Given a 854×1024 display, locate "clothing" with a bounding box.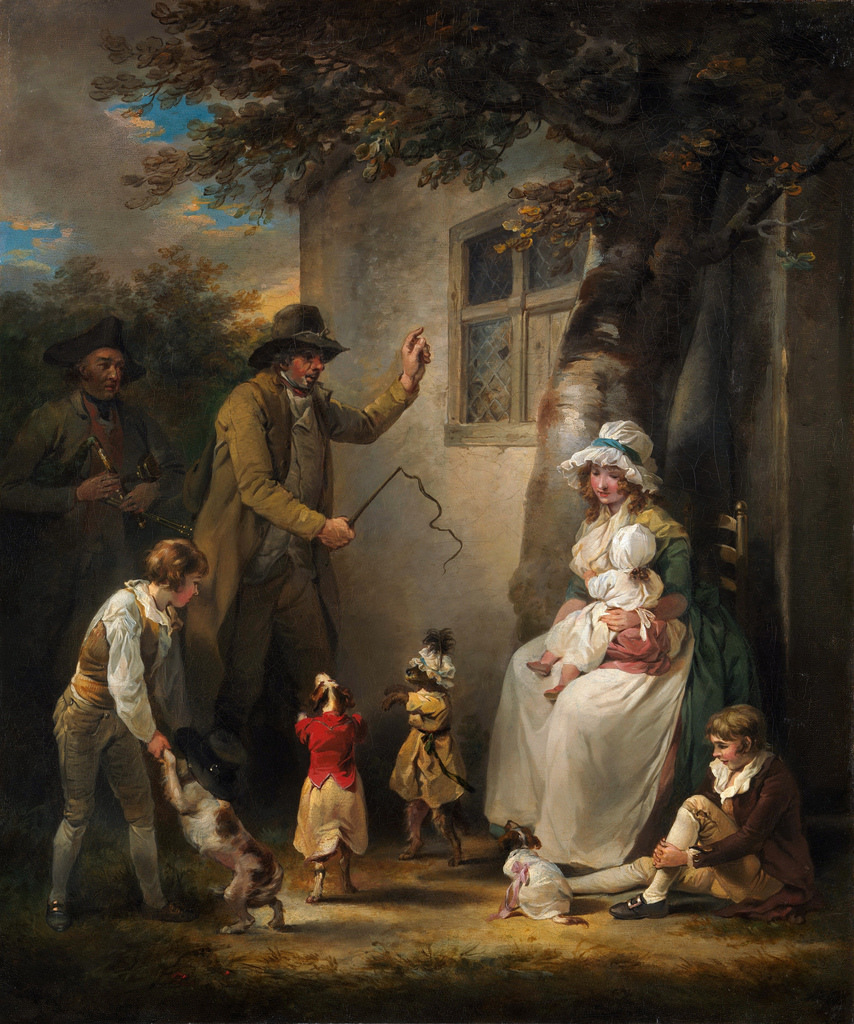
Located: select_region(55, 588, 177, 842).
